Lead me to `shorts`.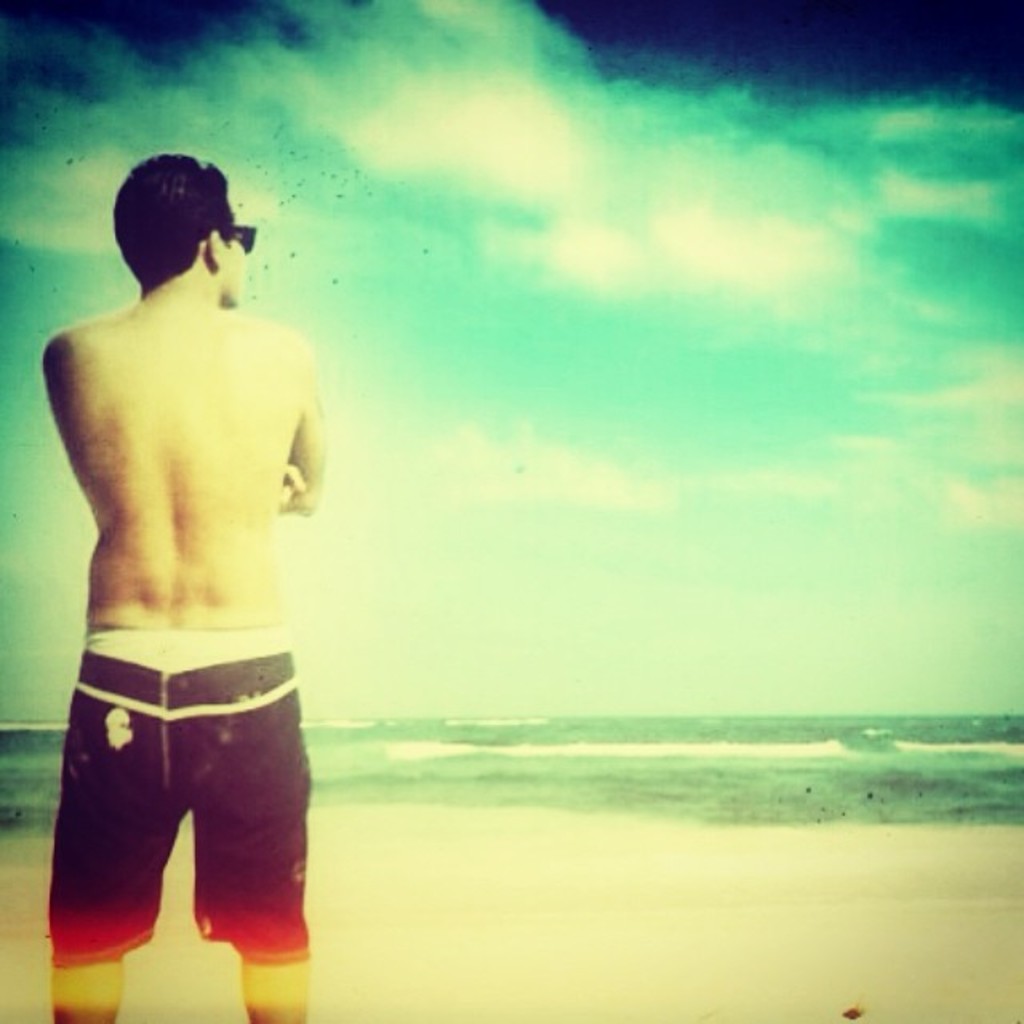
Lead to (59,680,318,917).
